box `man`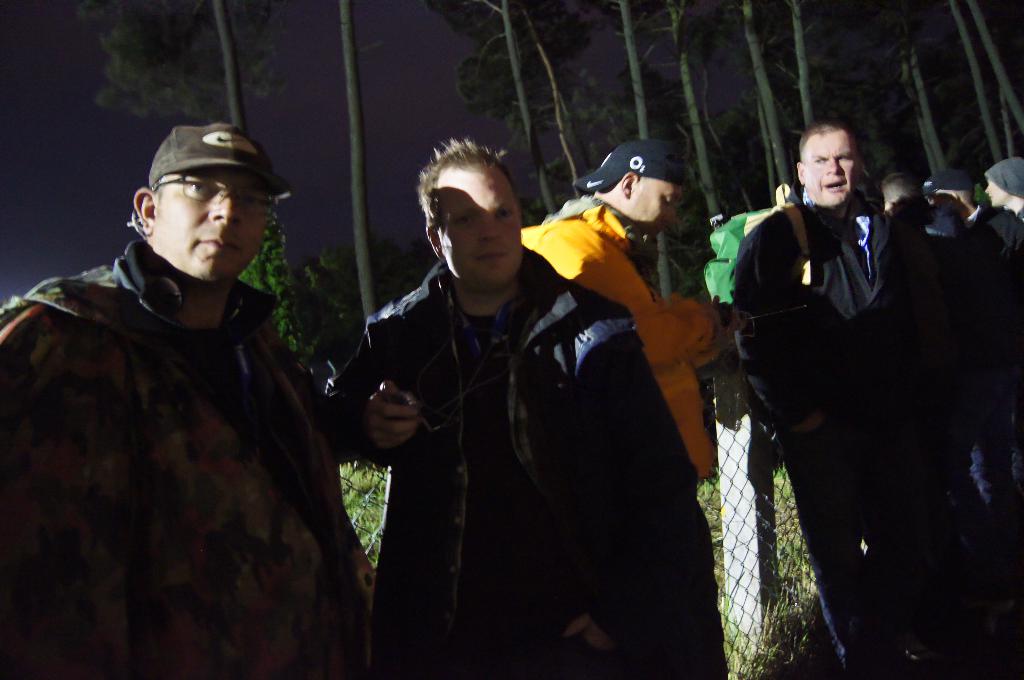
box=[0, 119, 377, 679]
